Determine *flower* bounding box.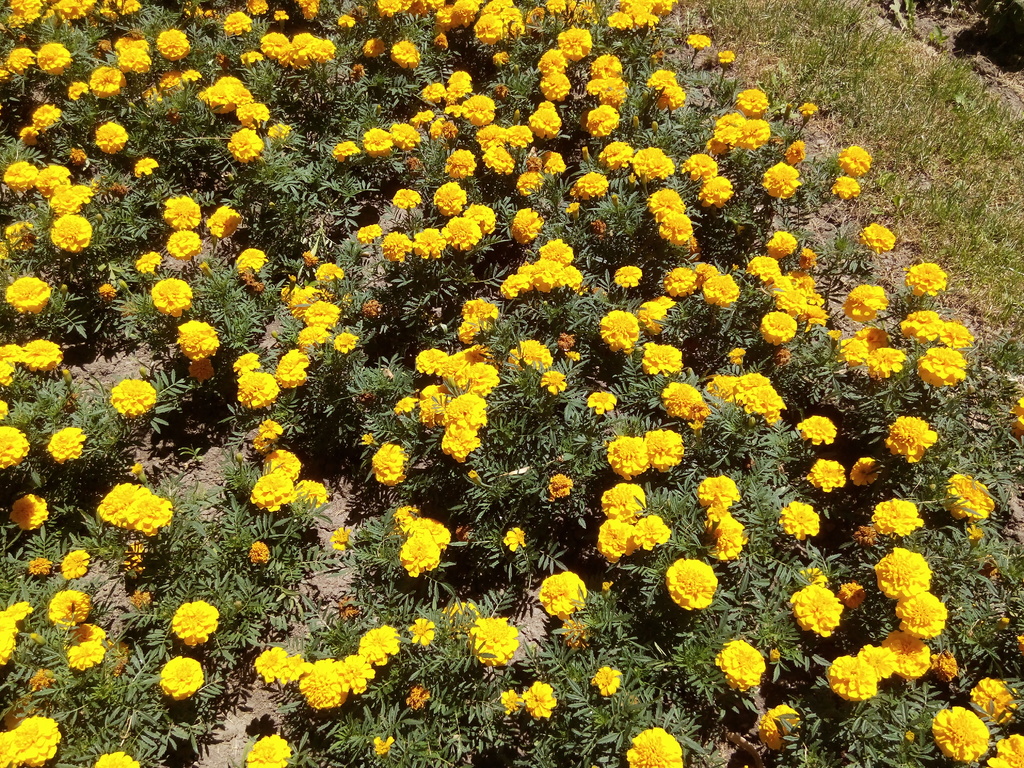
Determined: [left=660, top=210, right=695, bottom=241].
